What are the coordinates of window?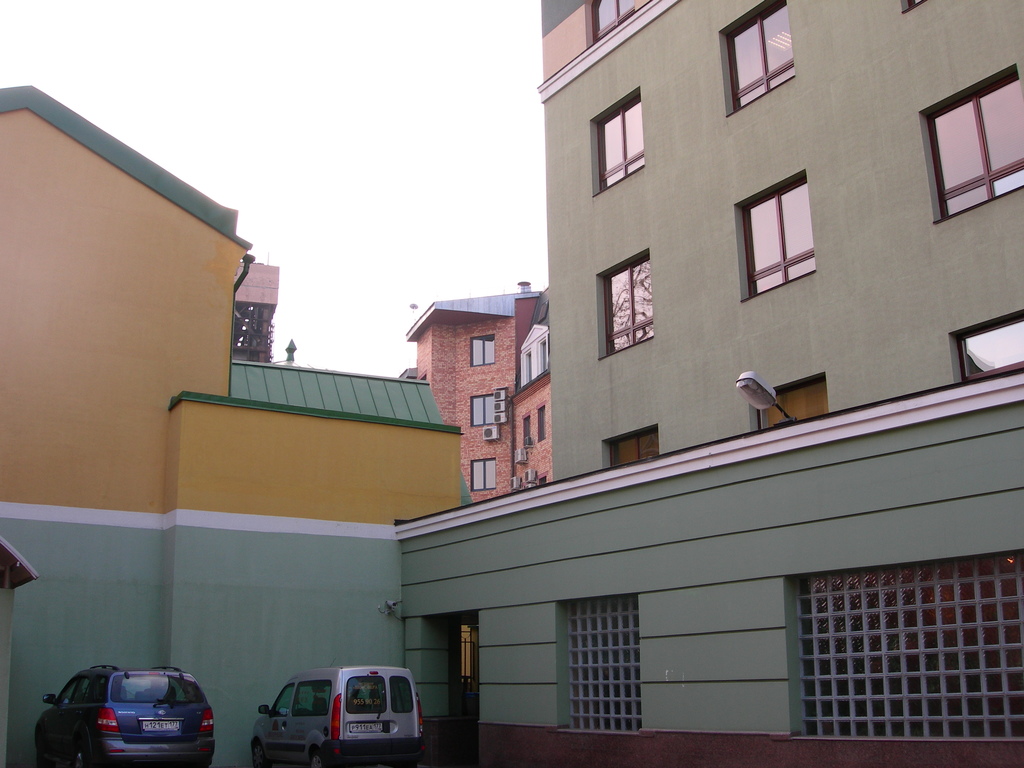
(left=292, top=680, right=332, bottom=716).
